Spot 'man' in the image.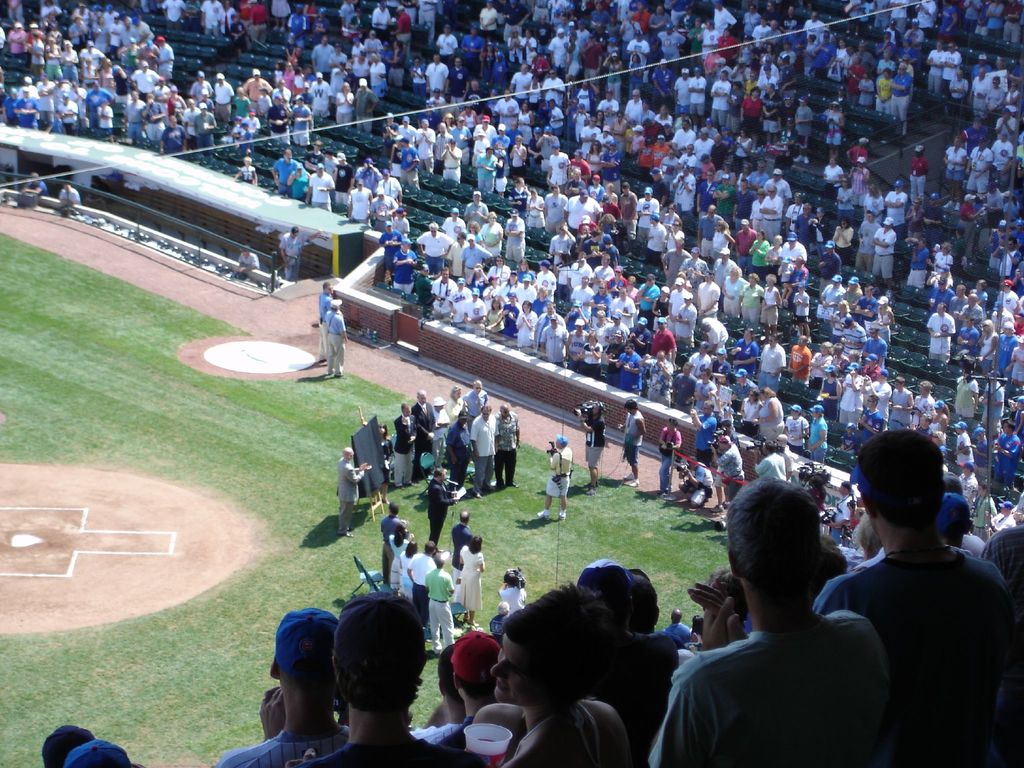
'man' found at box=[216, 608, 347, 767].
